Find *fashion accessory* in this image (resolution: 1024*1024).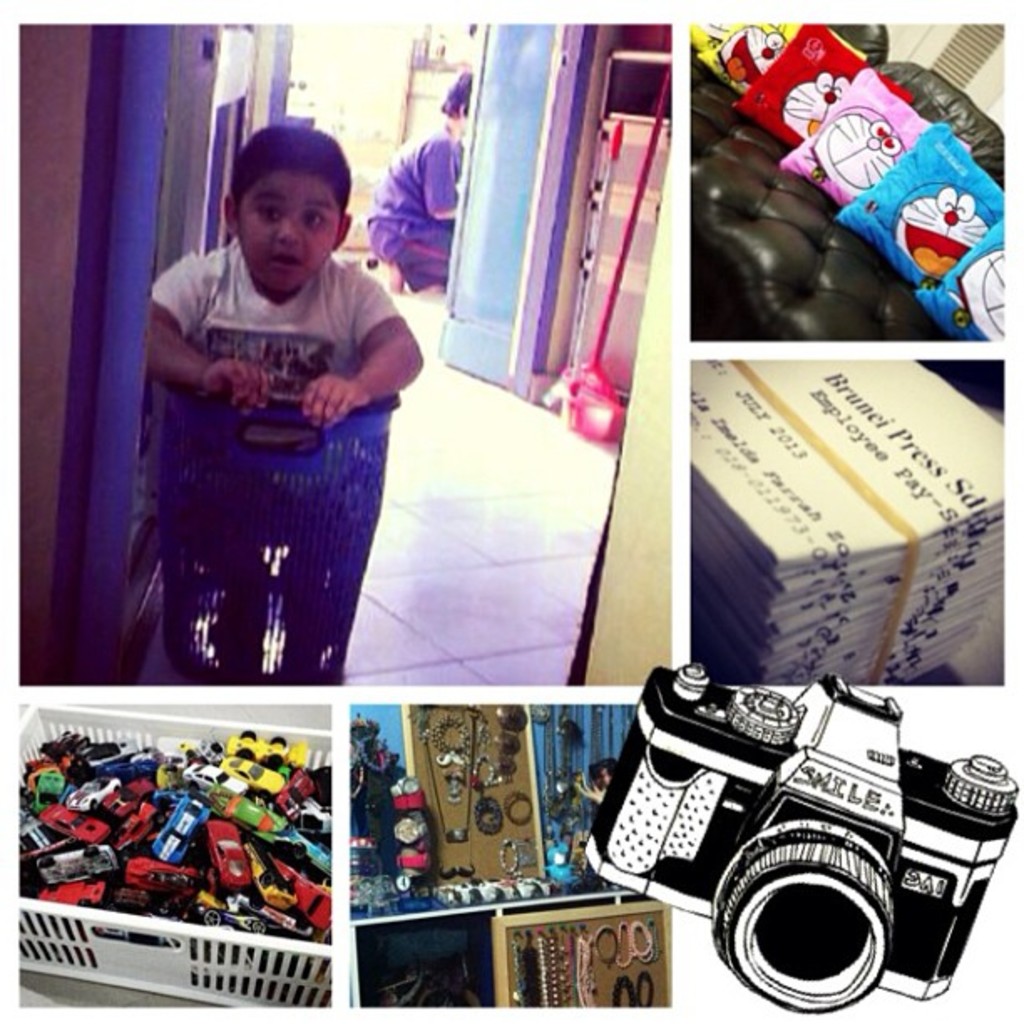
{"left": 626, "top": 919, "right": 649, "bottom": 965}.
